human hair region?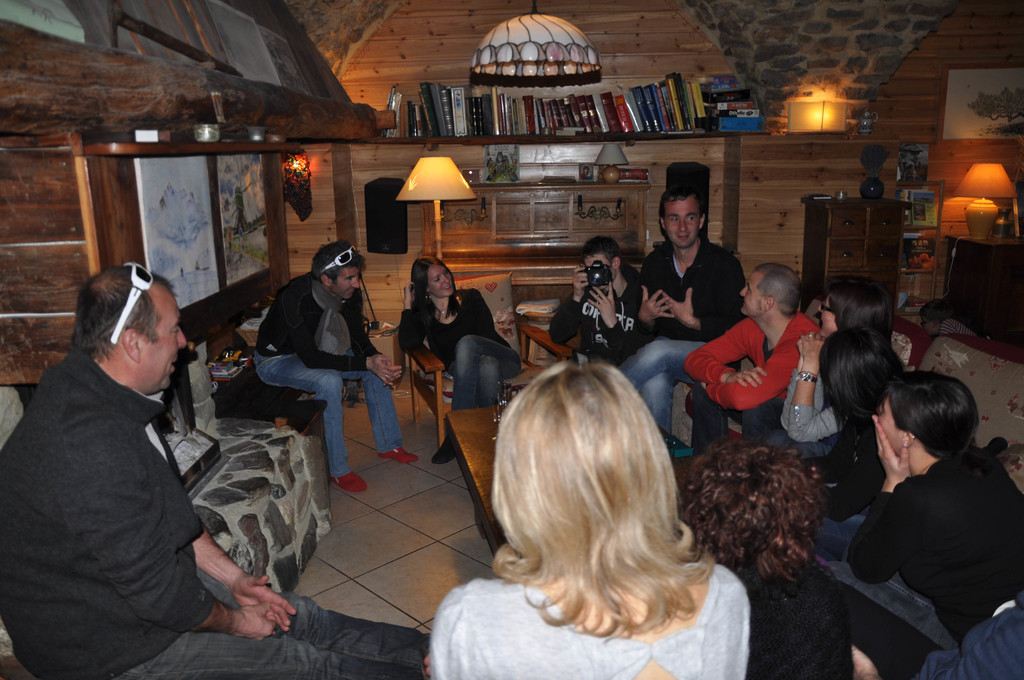
(left=817, top=327, right=905, bottom=485)
